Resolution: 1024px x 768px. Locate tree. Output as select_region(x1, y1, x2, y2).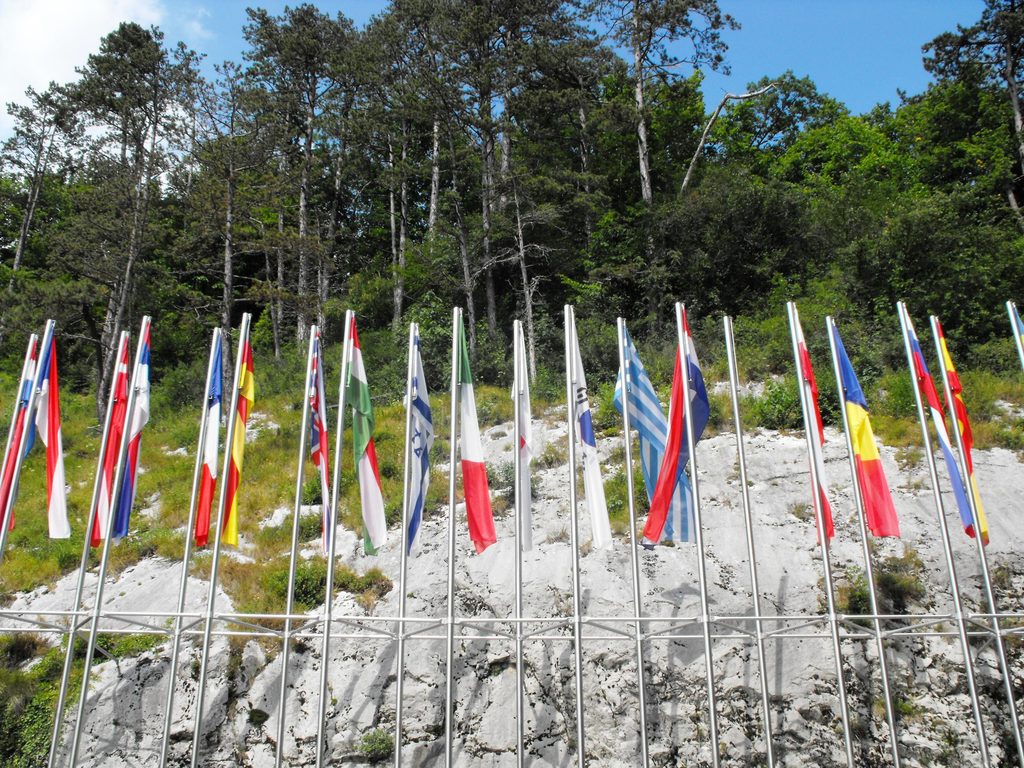
select_region(365, 0, 479, 414).
